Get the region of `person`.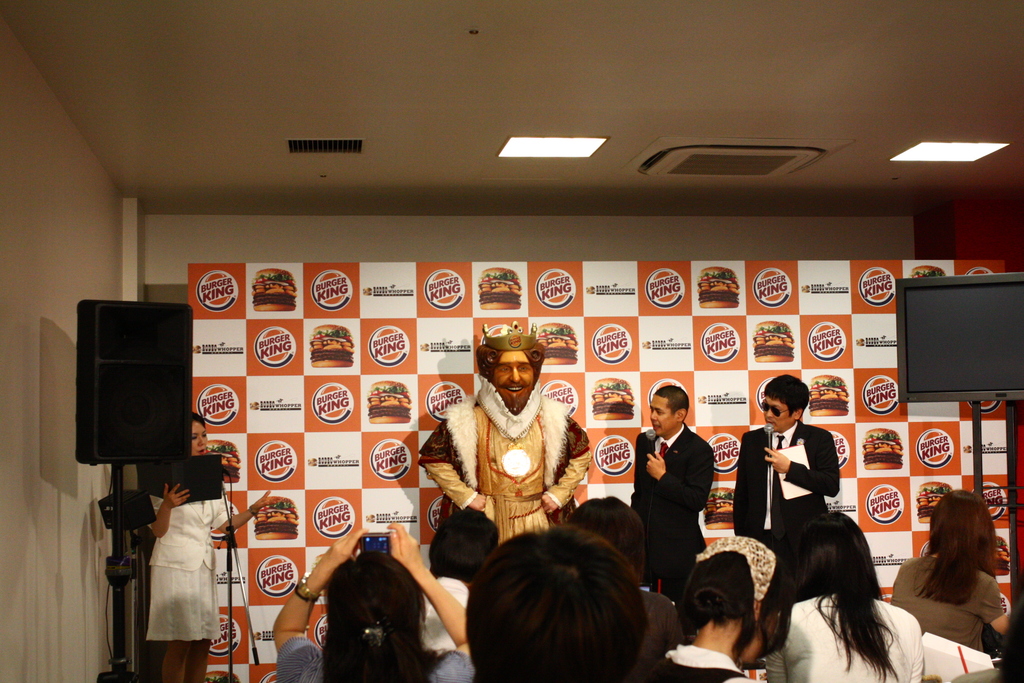
<region>145, 413, 271, 682</region>.
